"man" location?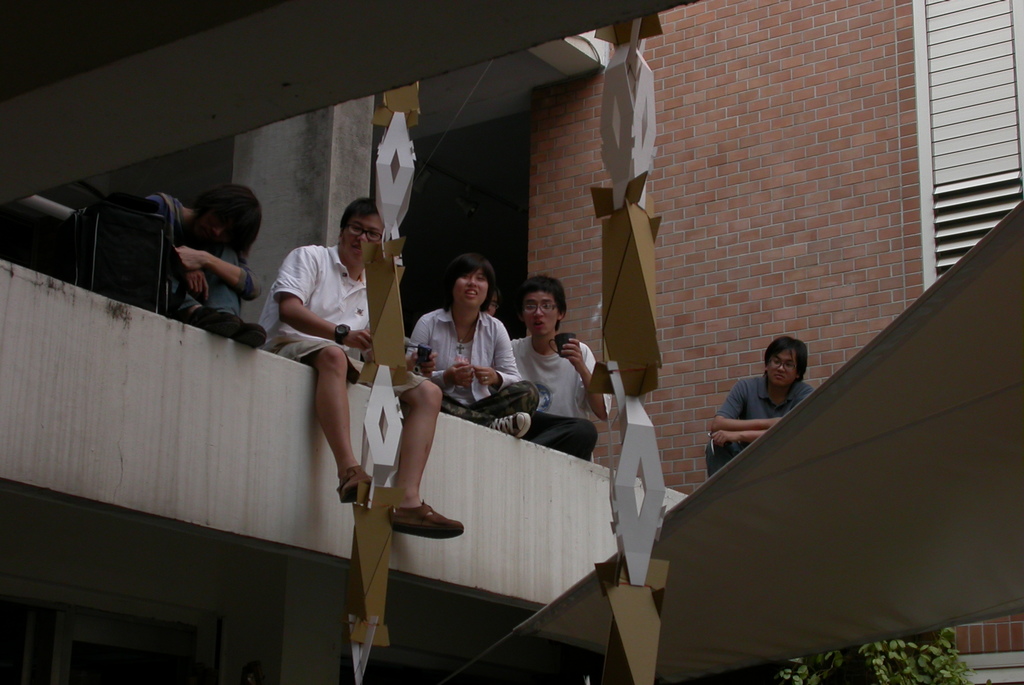
706:330:820:484
